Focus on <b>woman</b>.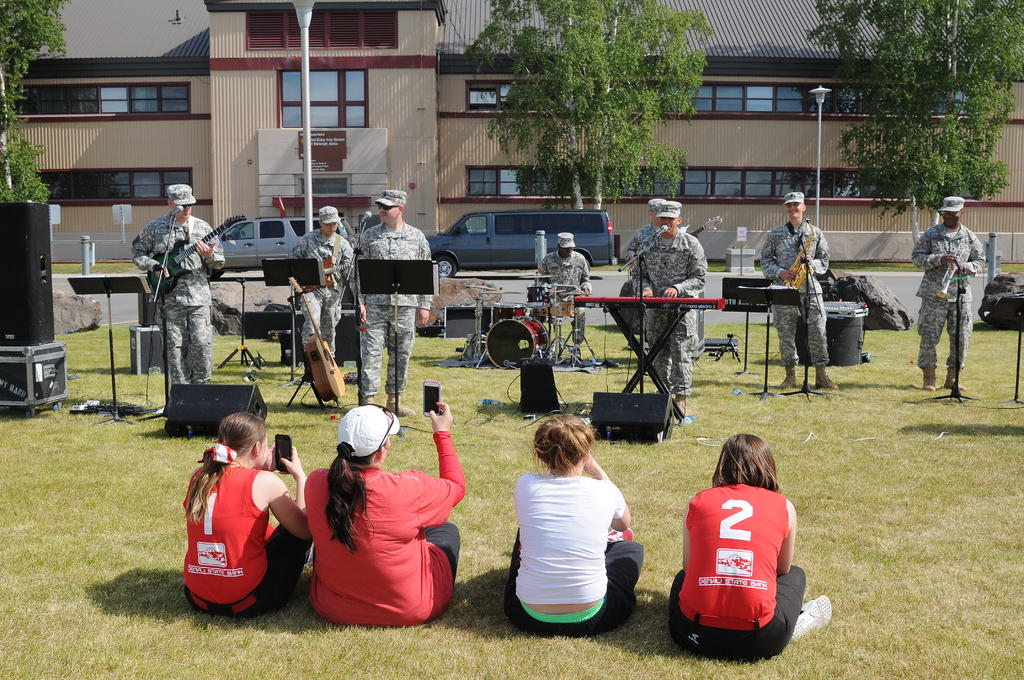
Focused at [179, 401, 295, 631].
